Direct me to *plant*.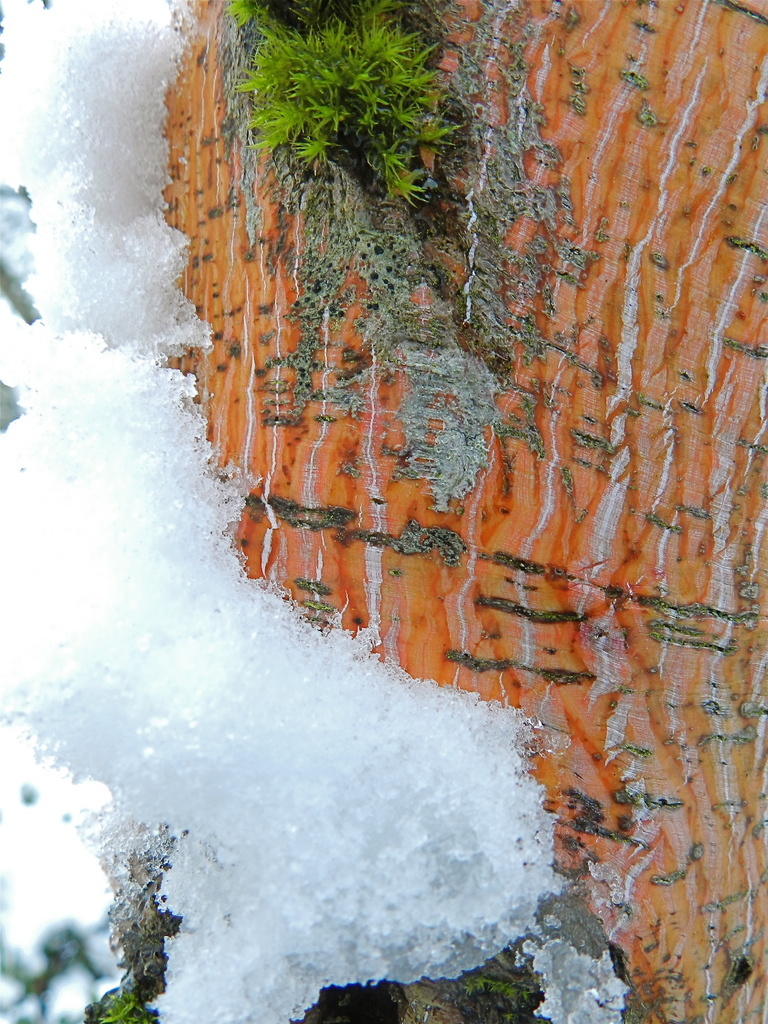
Direction: crop(214, 0, 277, 42).
